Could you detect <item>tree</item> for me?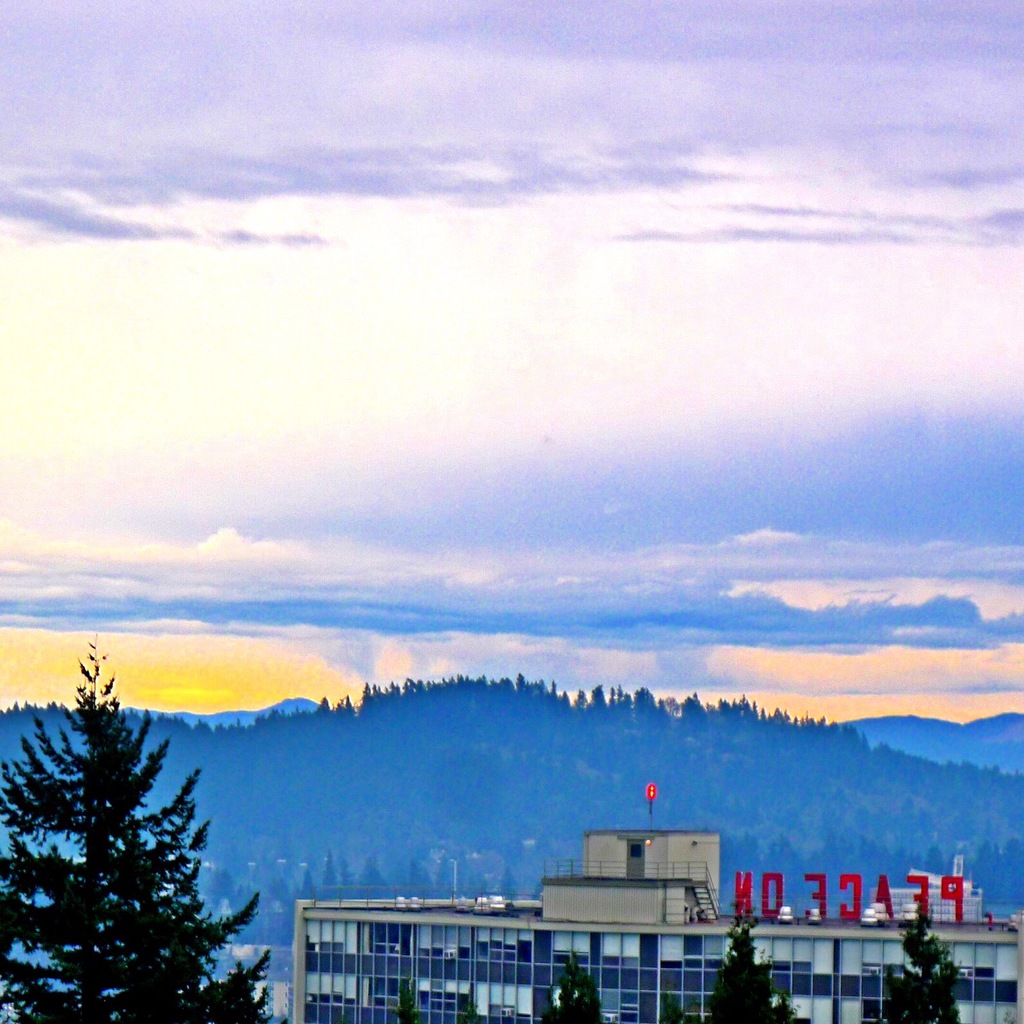
Detection result: x1=870 y1=903 x2=968 y2=1023.
